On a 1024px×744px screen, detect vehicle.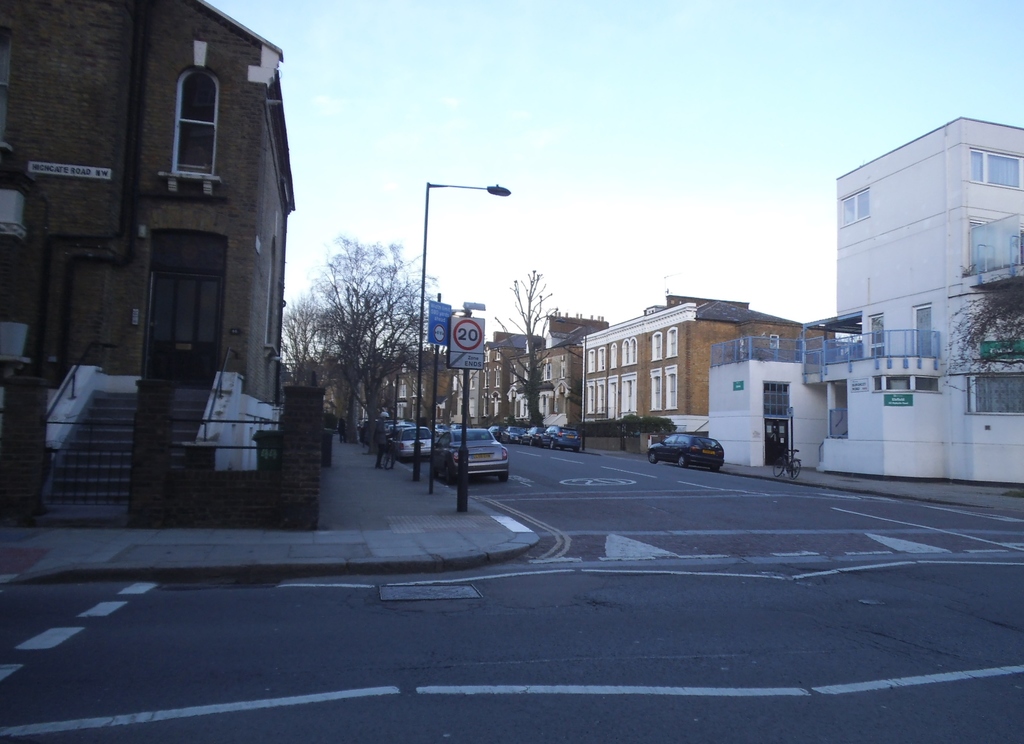
detection(646, 435, 728, 469).
